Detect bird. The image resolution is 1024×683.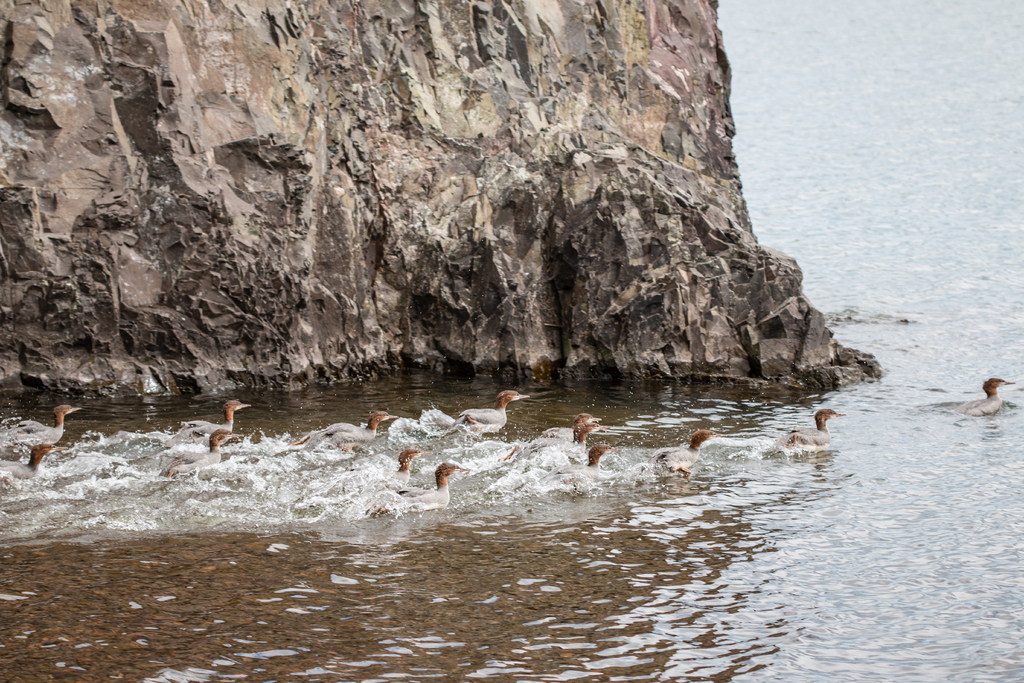
locate(942, 373, 1017, 419).
